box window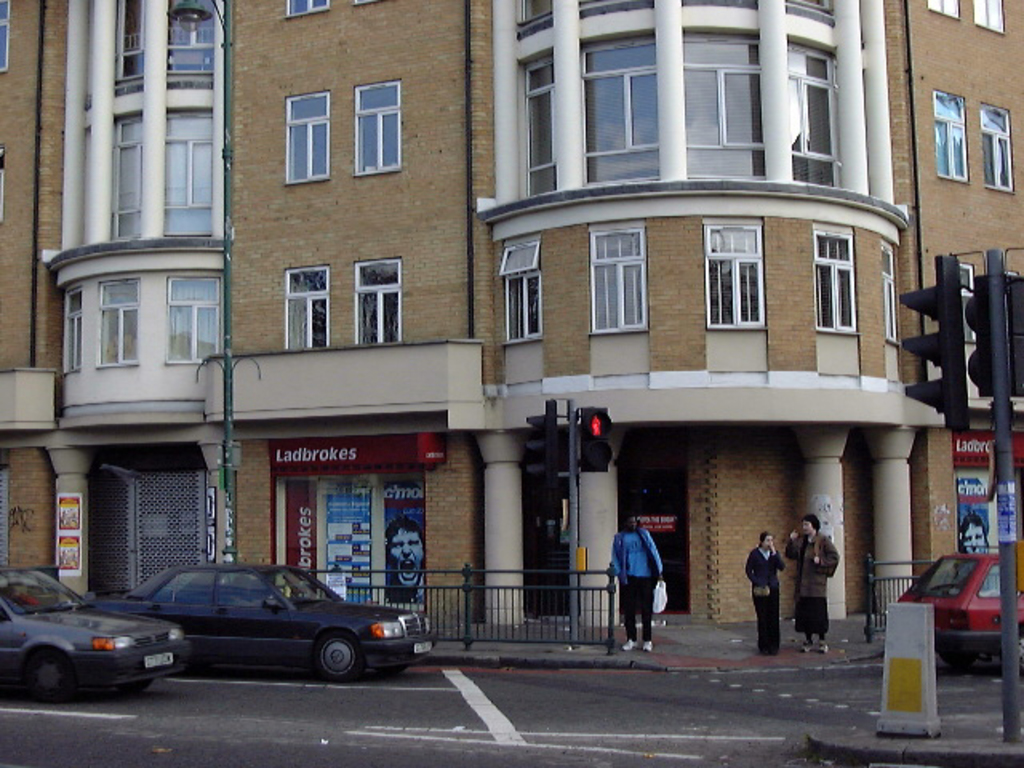
94:280:141:368
